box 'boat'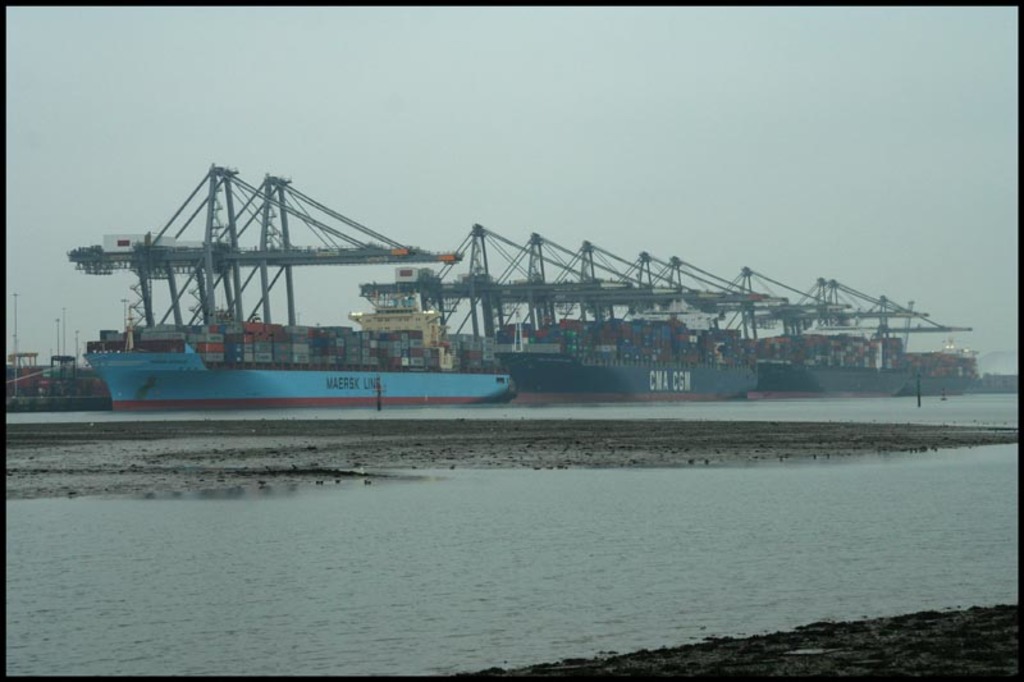
left=696, top=264, right=914, bottom=395
